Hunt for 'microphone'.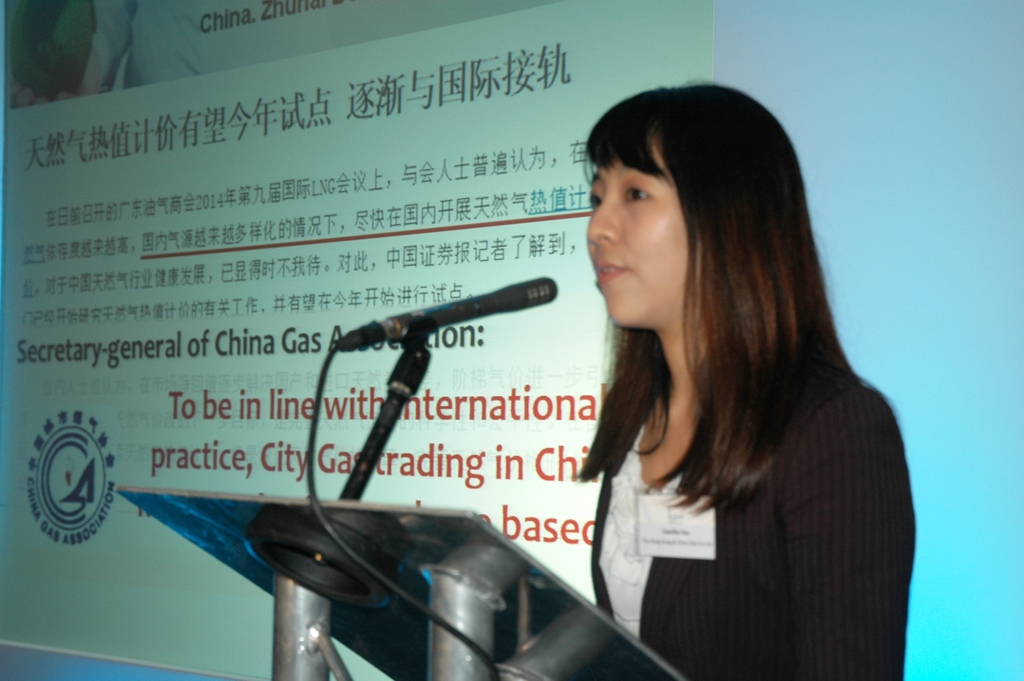
Hunted down at box(339, 274, 557, 348).
